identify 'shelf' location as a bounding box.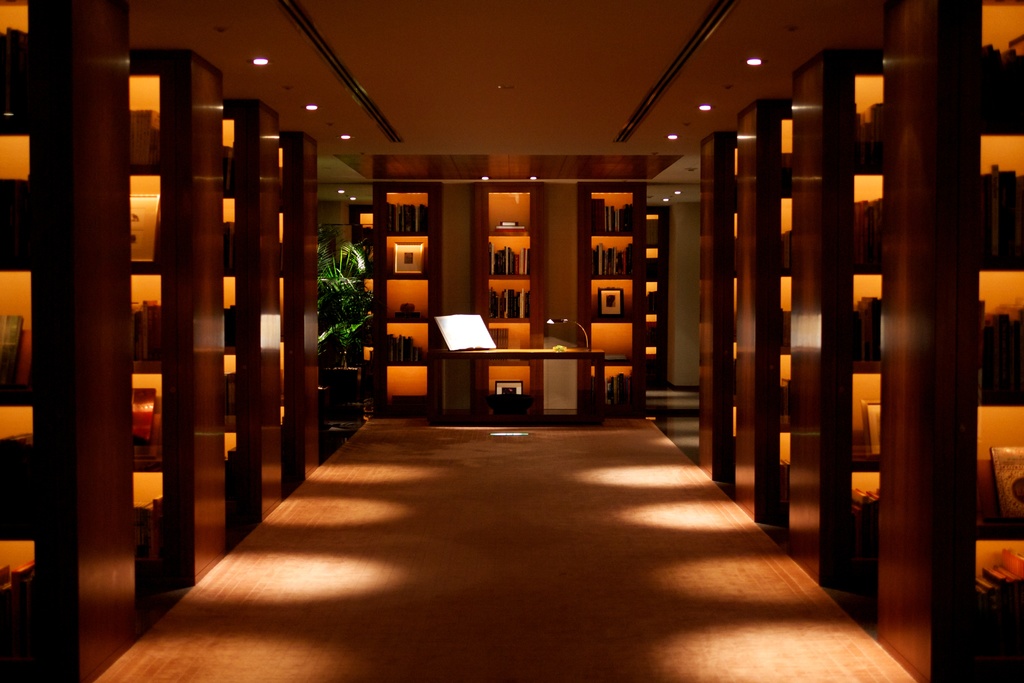
[591,236,634,275].
